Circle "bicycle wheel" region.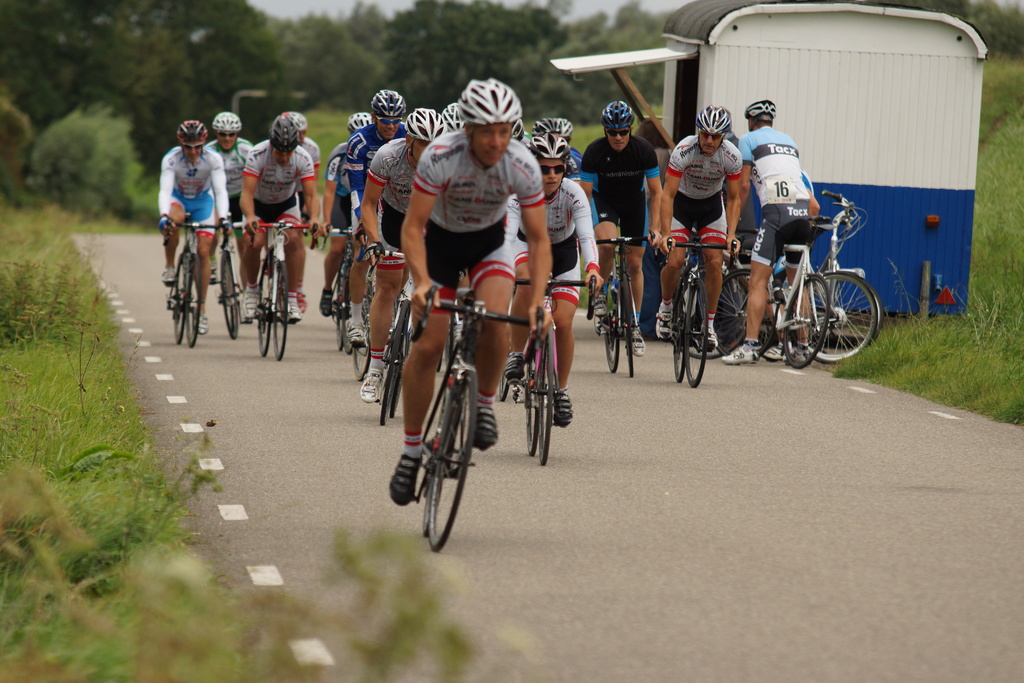
Region: [left=604, top=286, right=622, bottom=371].
